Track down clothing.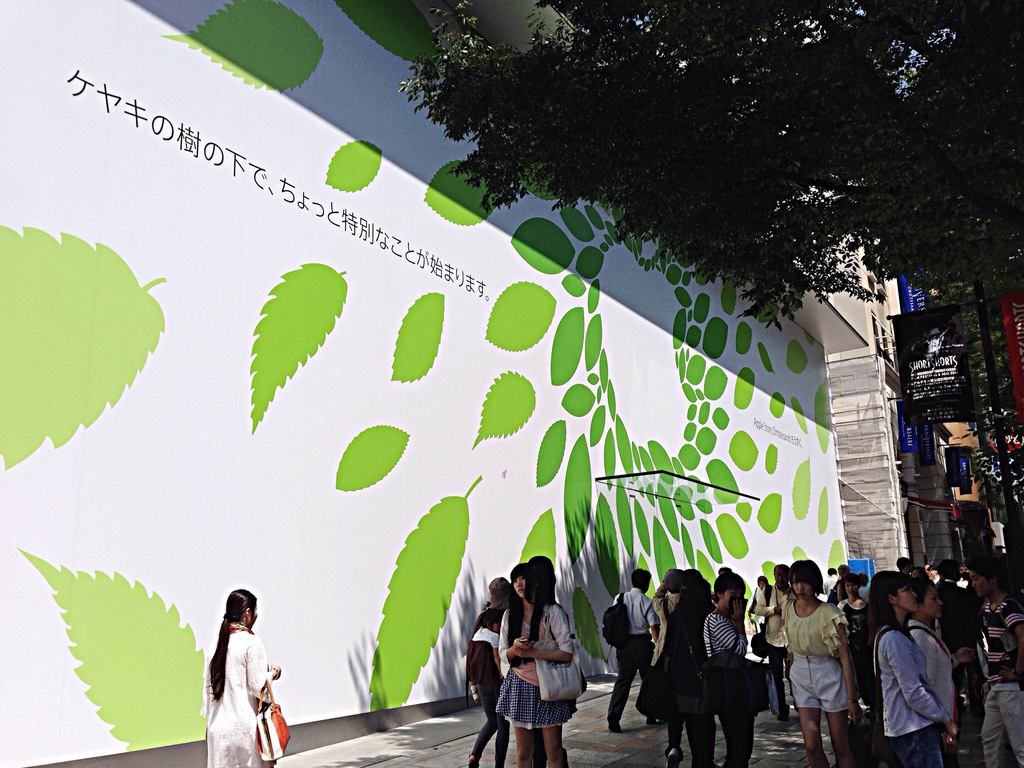
Tracked to {"x1": 198, "y1": 627, "x2": 283, "y2": 767}.
